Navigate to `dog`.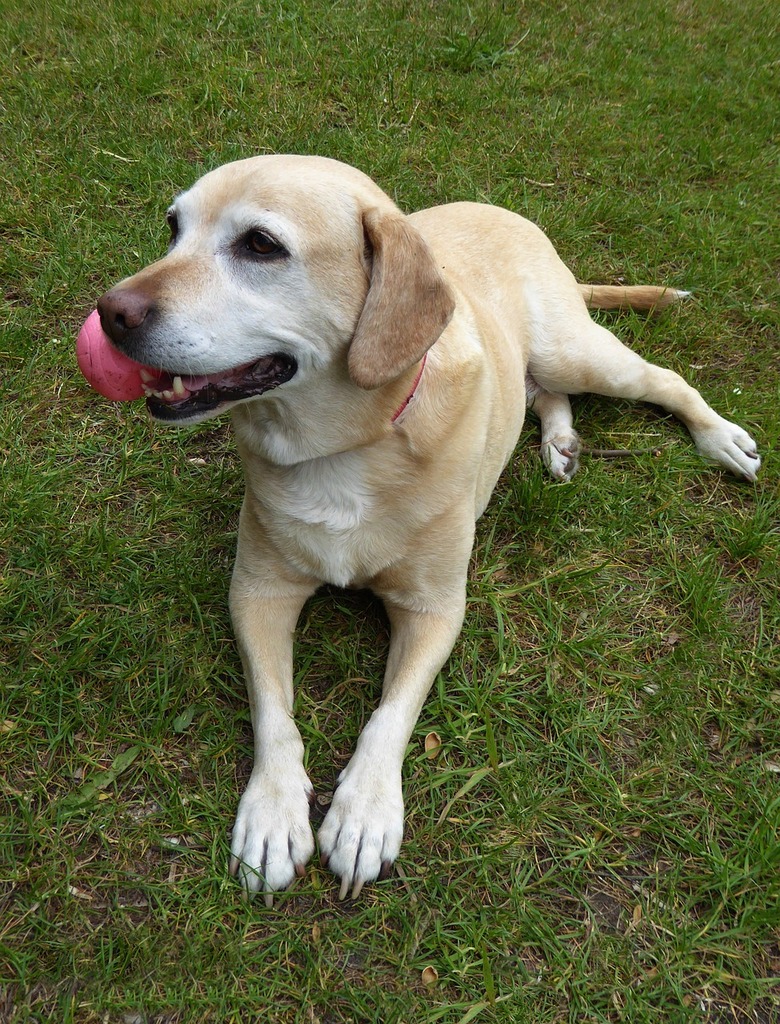
Navigation target: box=[94, 150, 762, 909].
